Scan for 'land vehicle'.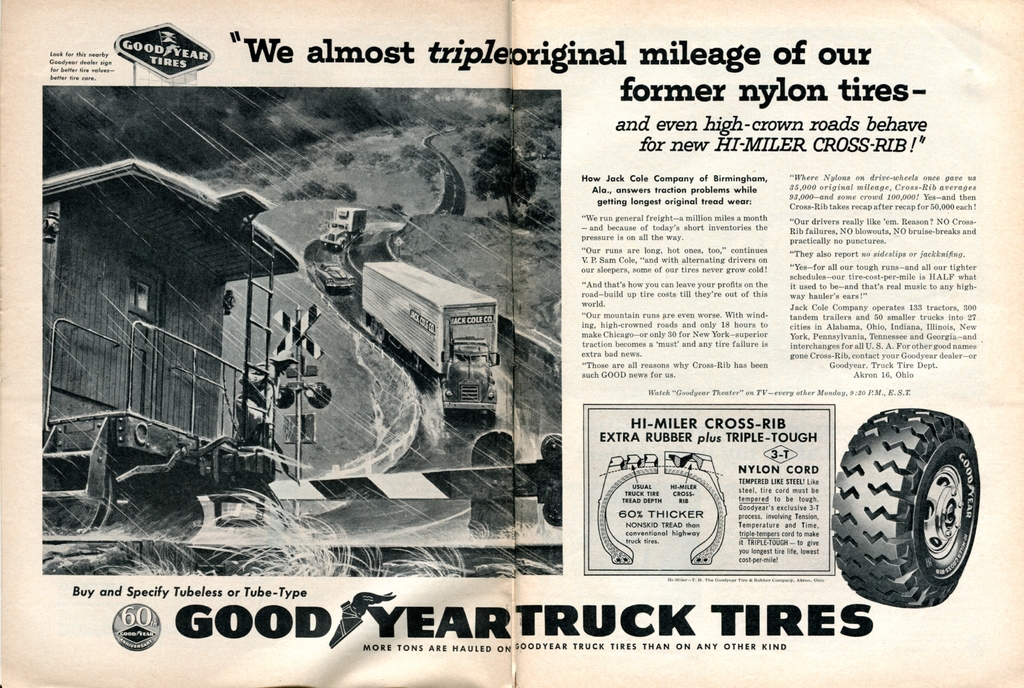
Scan result: bbox(362, 261, 500, 421).
